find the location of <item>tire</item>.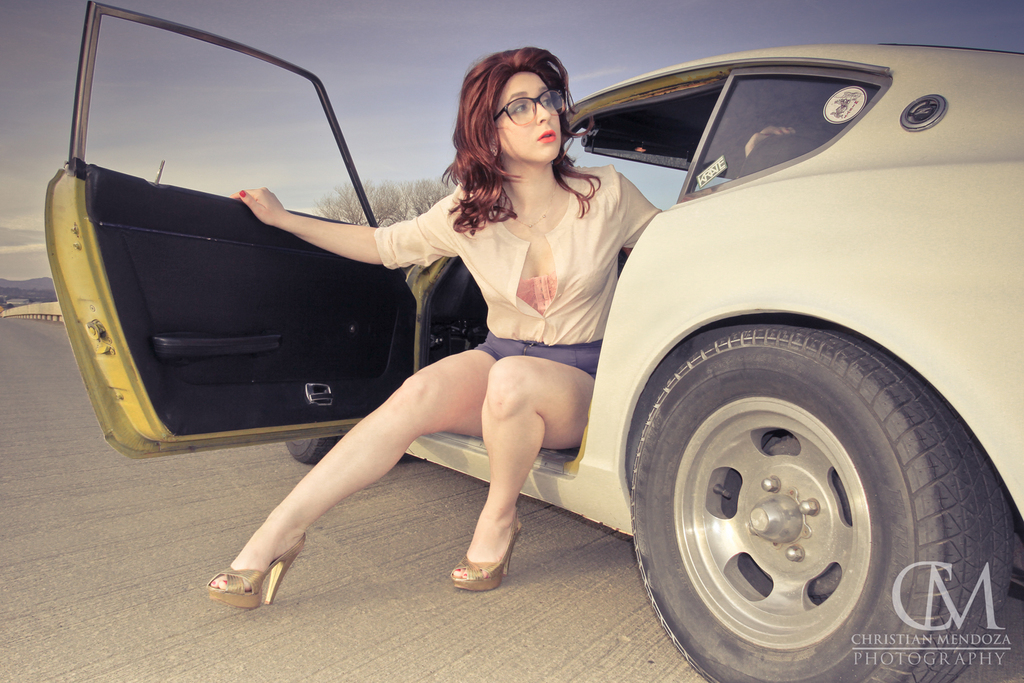
Location: l=289, t=438, r=339, b=464.
